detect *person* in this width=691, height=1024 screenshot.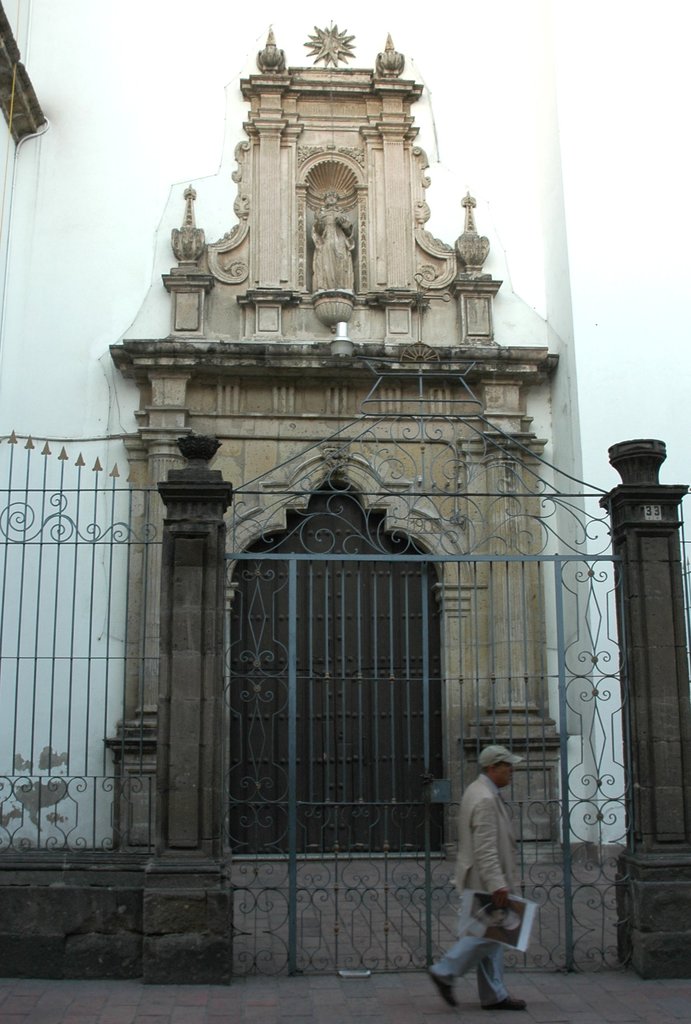
Detection: detection(441, 738, 542, 1021).
